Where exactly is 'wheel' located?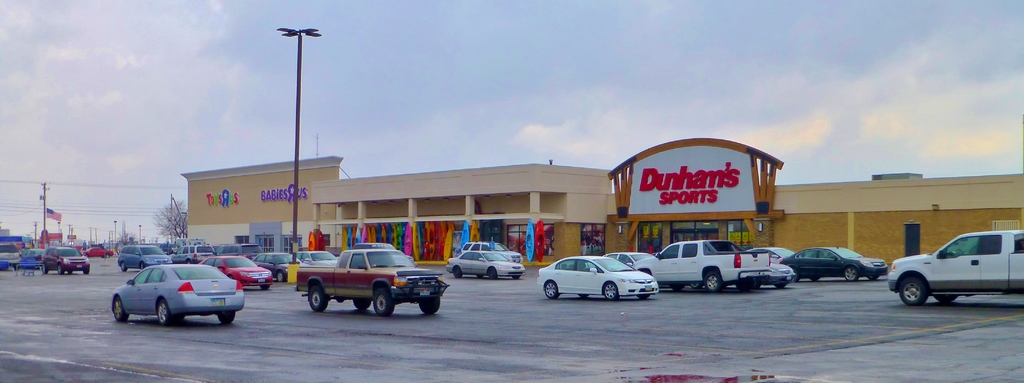
Its bounding box is <box>740,282,754,291</box>.
